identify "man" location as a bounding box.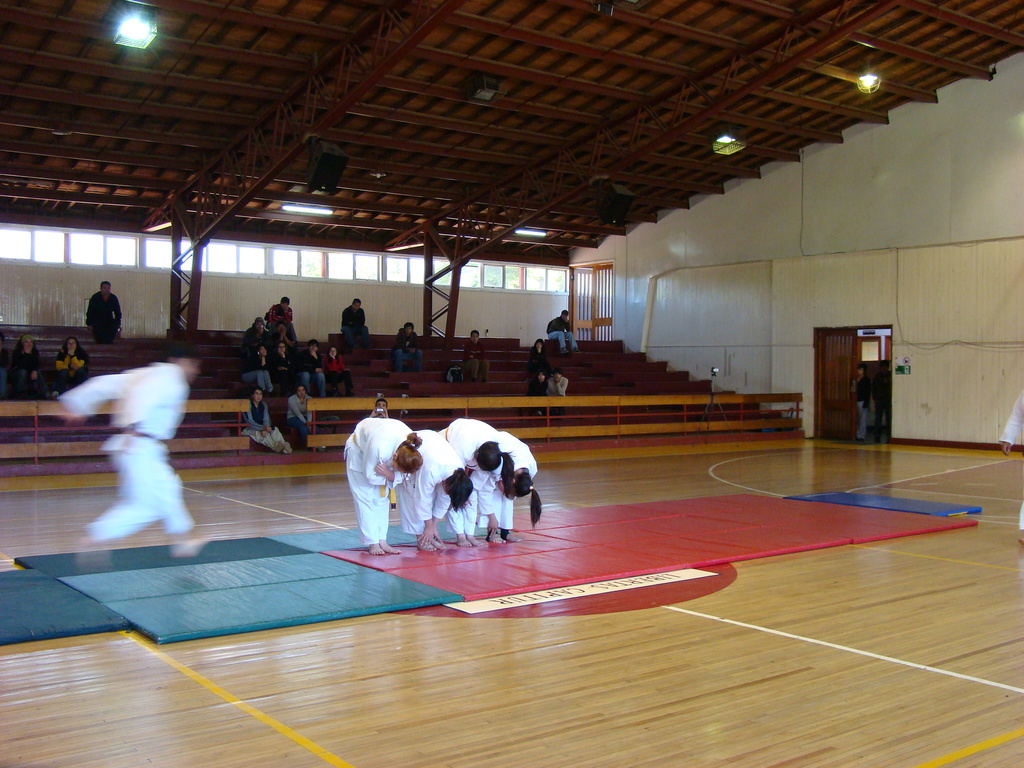
pyautogui.locateOnScreen(339, 298, 371, 358).
